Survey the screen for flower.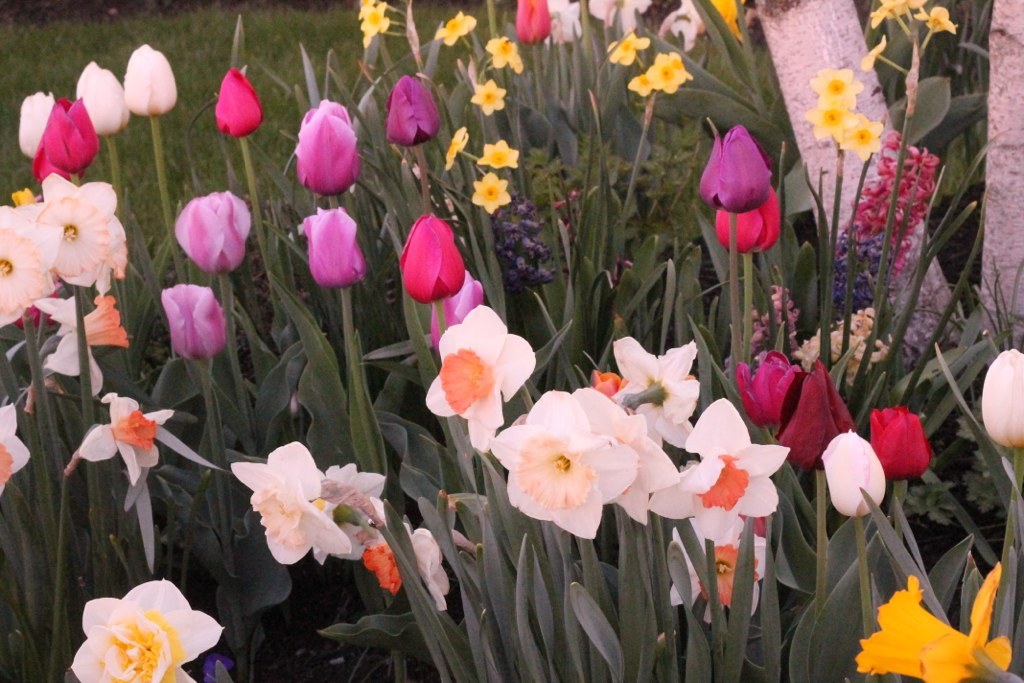
Survey found: region(33, 297, 104, 398).
